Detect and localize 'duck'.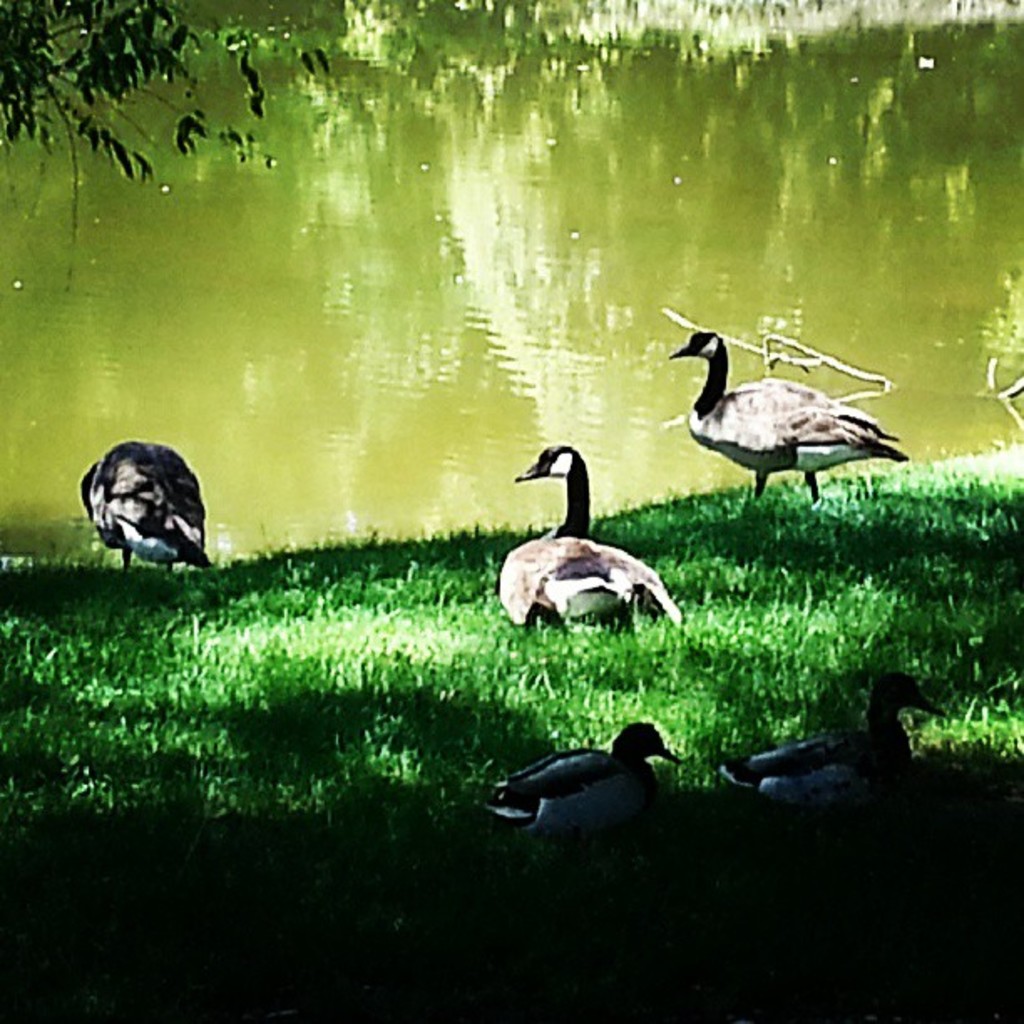
Localized at {"x1": 497, "y1": 437, "x2": 691, "y2": 627}.
